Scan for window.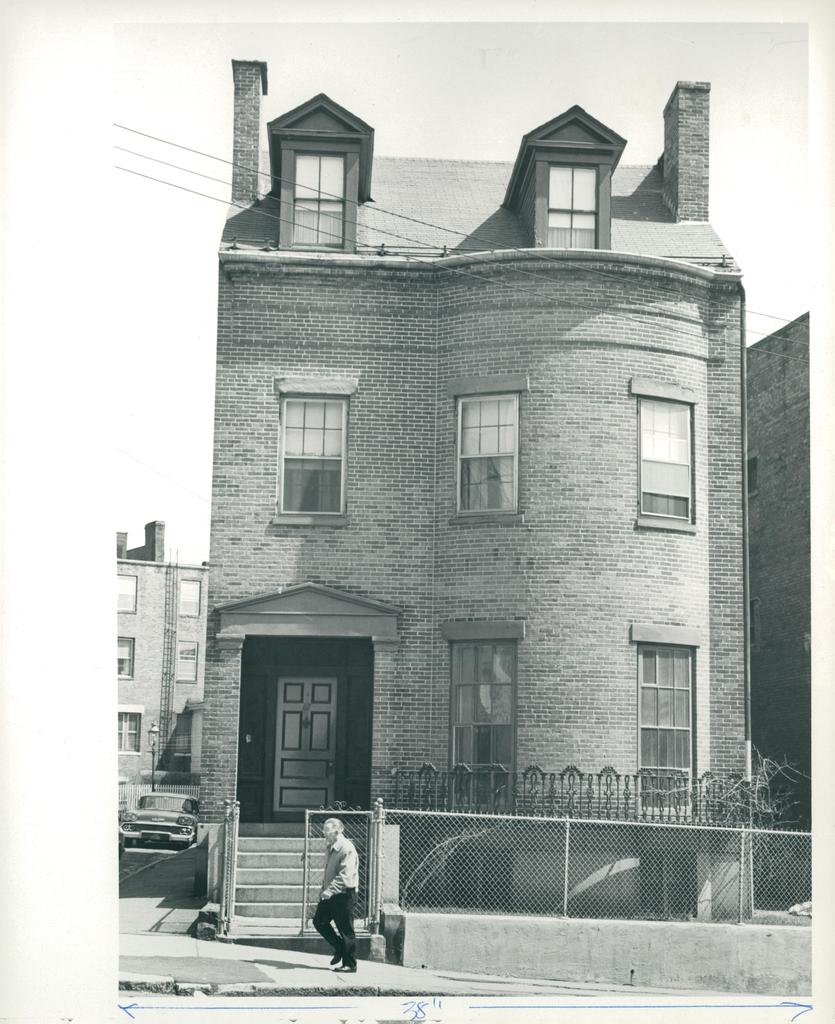
Scan result: 111, 577, 131, 615.
